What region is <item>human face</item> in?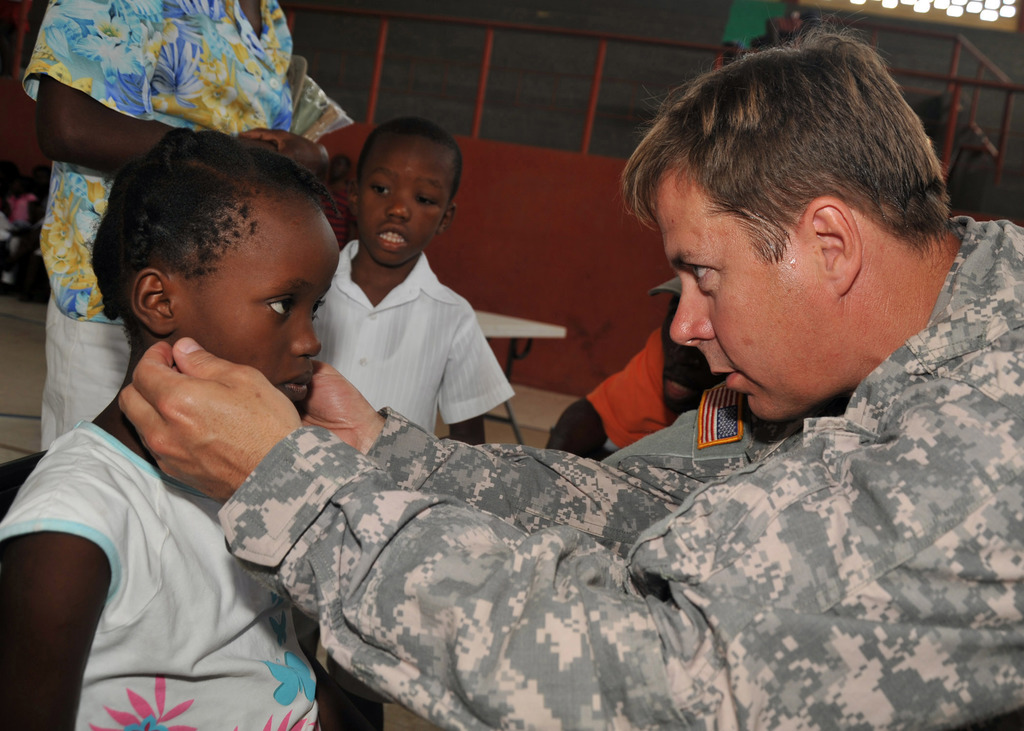
355/140/460/266.
